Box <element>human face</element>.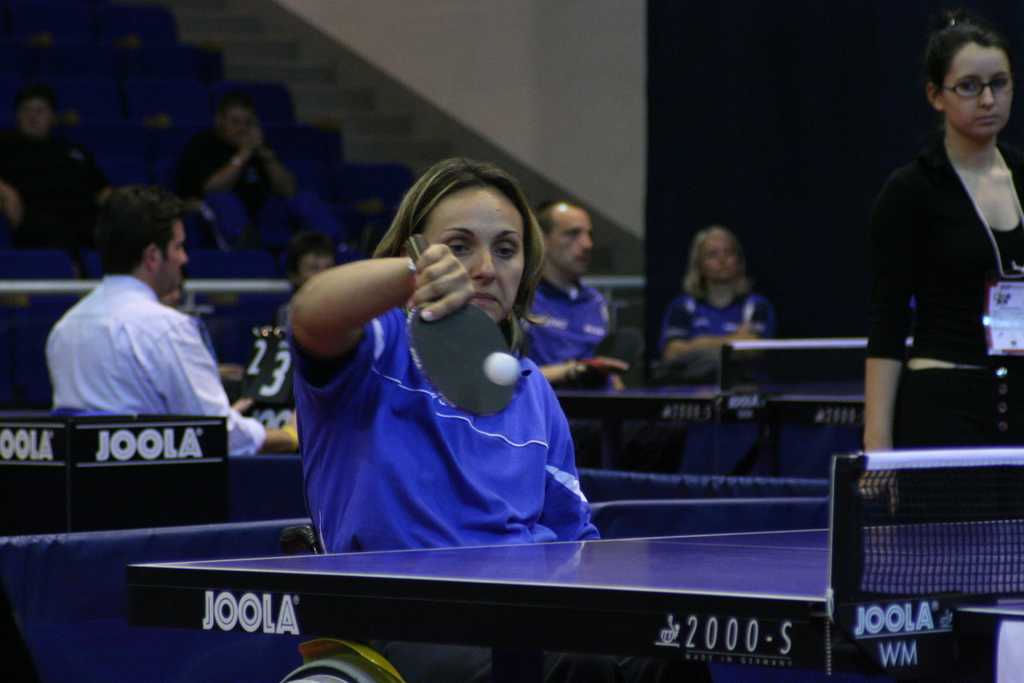
{"left": 951, "top": 47, "right": 1015, "bottom": 134}.
